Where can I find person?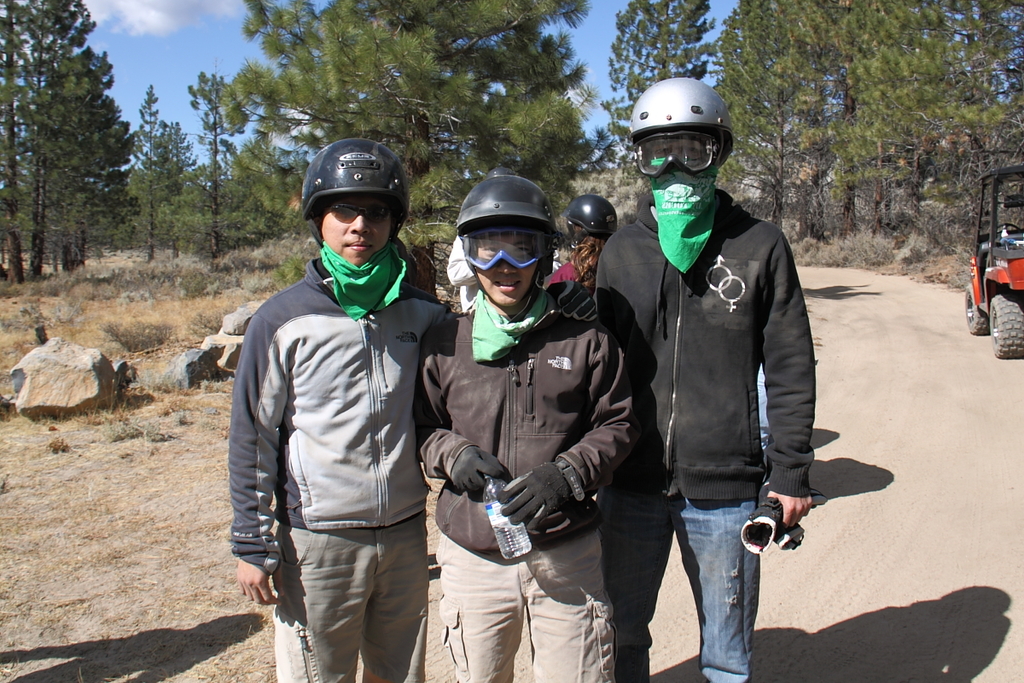
You can find it at {"left": 414, "top": 176, "right": 643, "bottom": 682}.
